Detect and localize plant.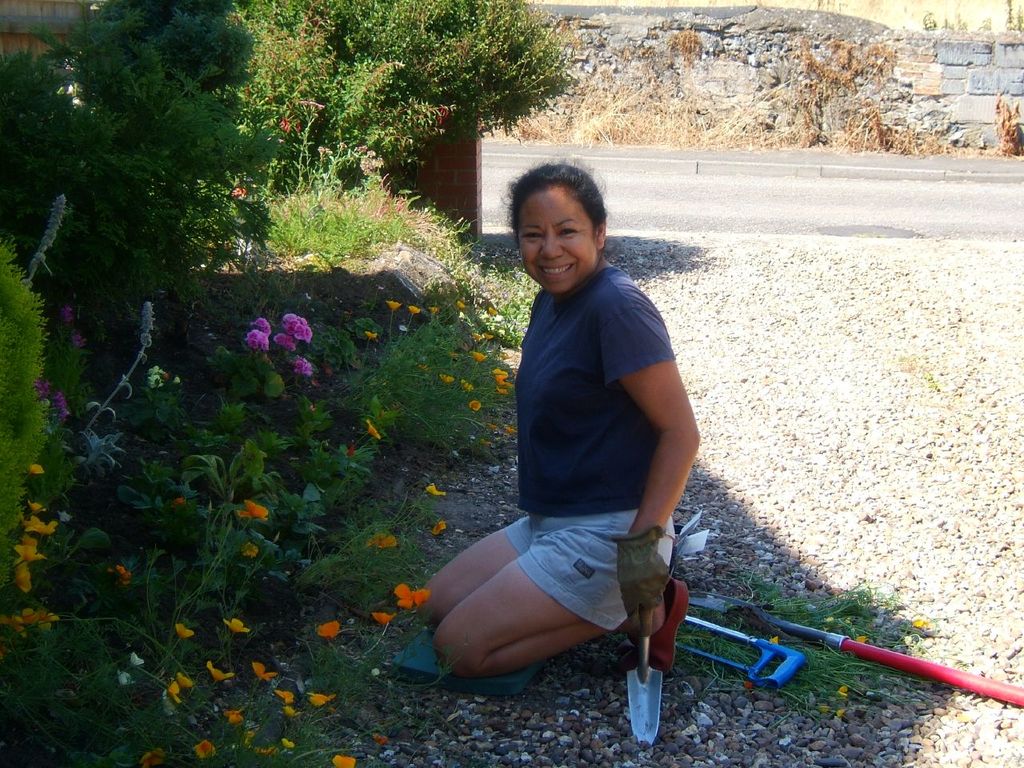
Localized at (7, 181, 83, 327).
